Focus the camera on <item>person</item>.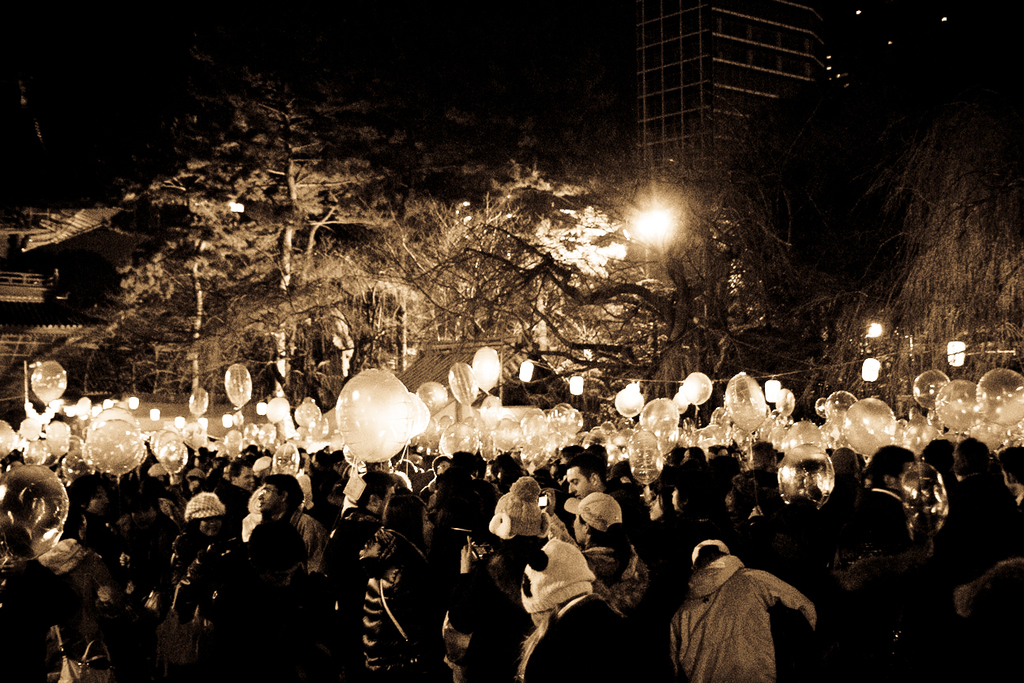
Focus region: 681,531,823,673.
